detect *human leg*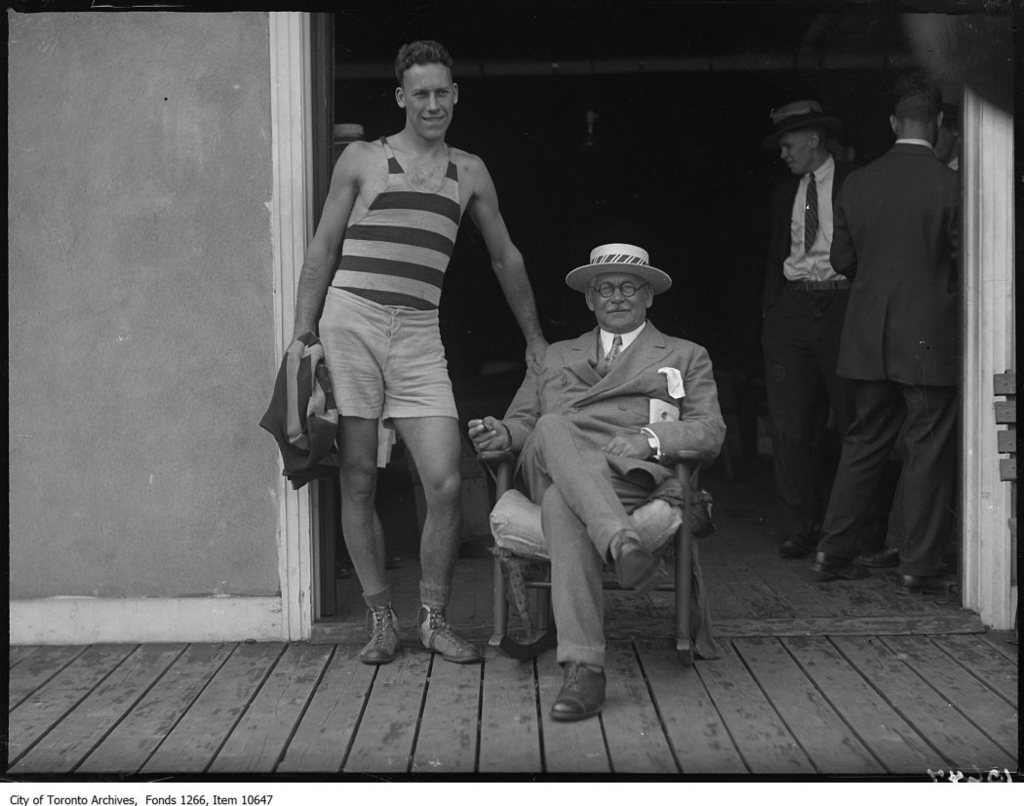
BBox(549, 438, 656, 726)
